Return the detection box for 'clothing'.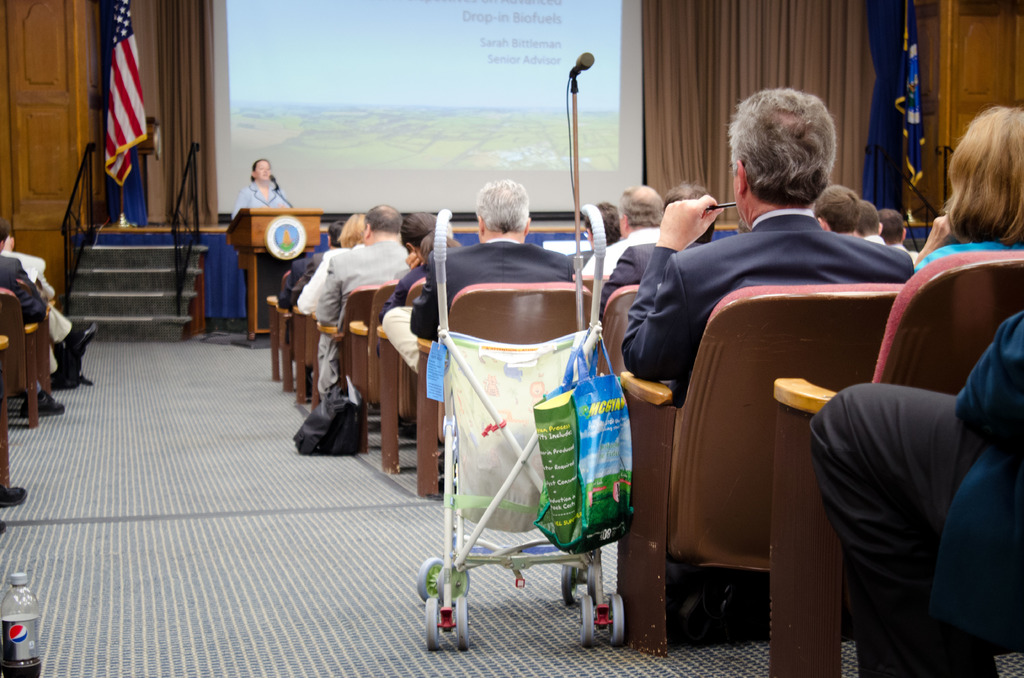
box=[277, 241, 324, 316].
